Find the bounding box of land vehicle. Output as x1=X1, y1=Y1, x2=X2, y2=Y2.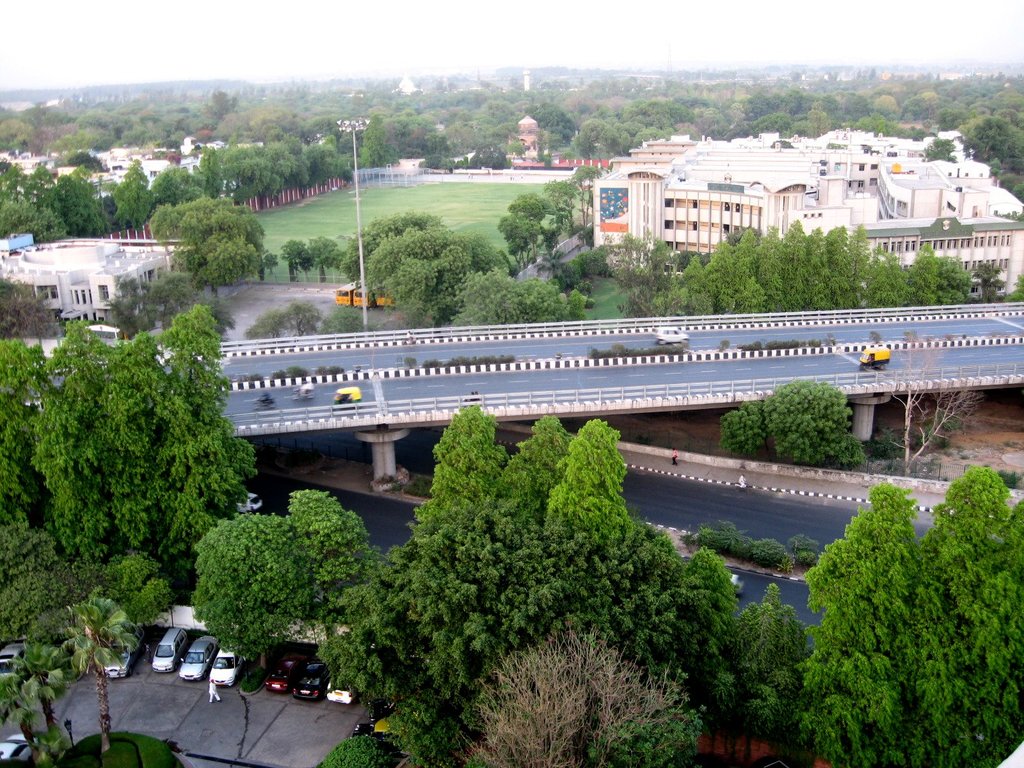
x1=177, y1=630, x2=218, y2=681.
